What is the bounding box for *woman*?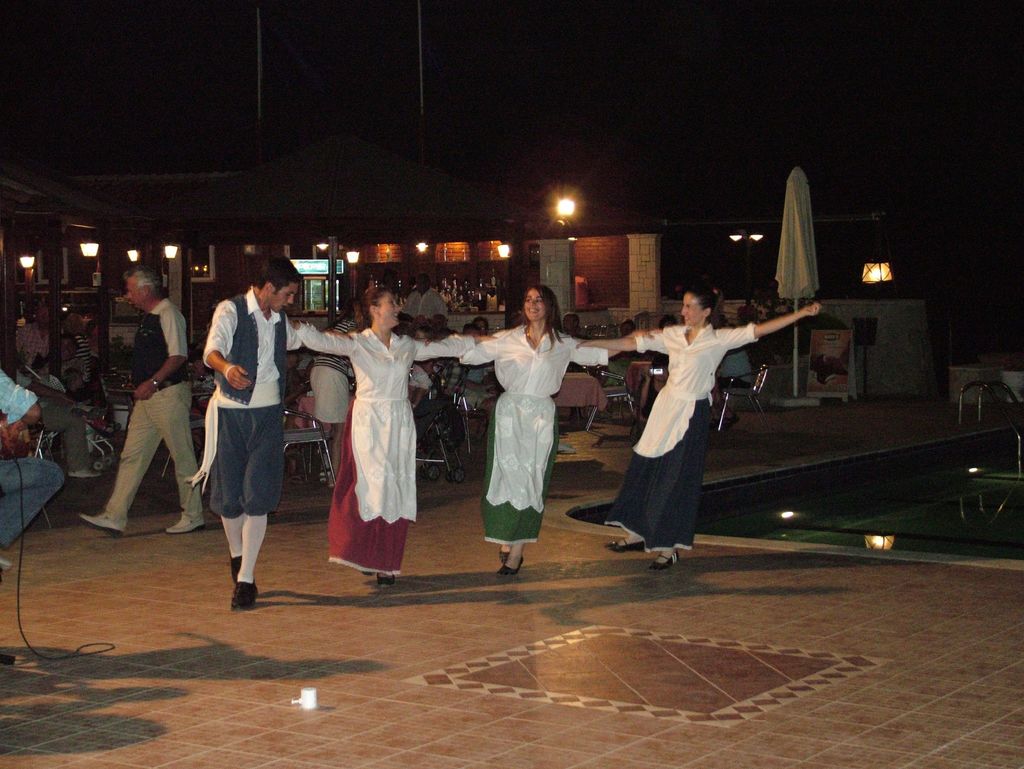
rect(308, 299, 360, 488).
